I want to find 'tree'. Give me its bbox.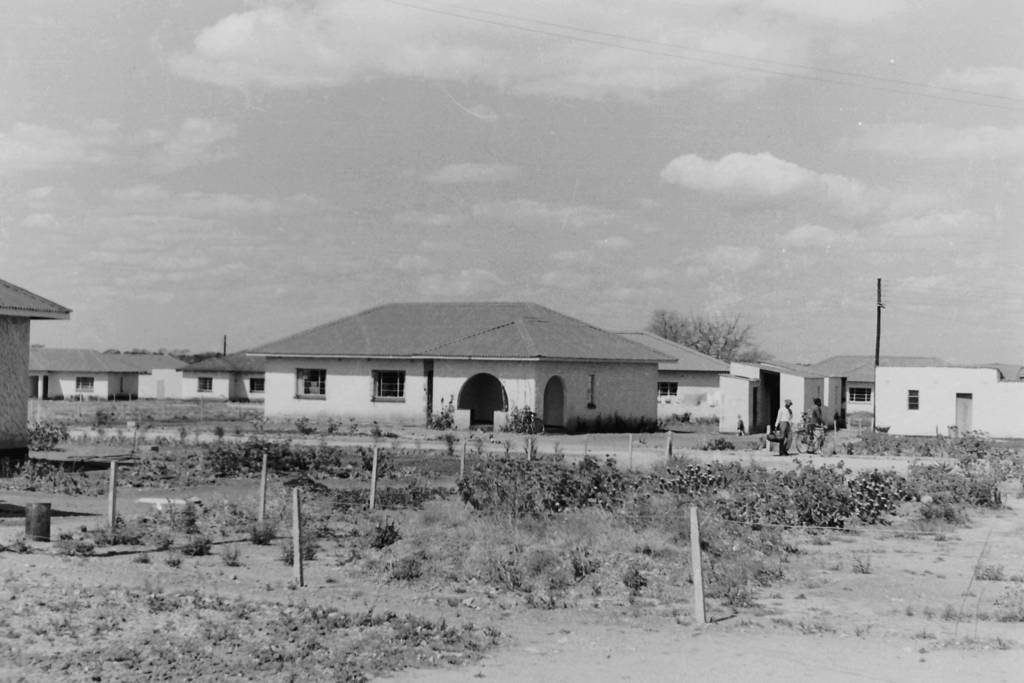
491, 391, 559, 434.
